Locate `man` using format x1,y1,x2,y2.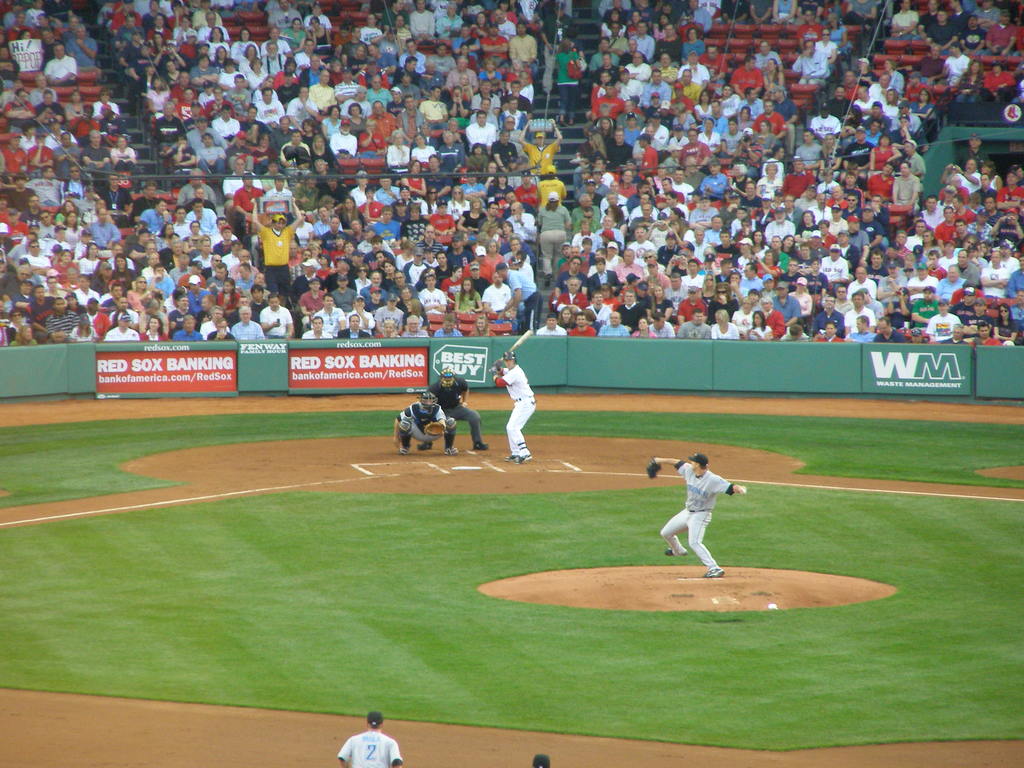
257,286,294,346.
